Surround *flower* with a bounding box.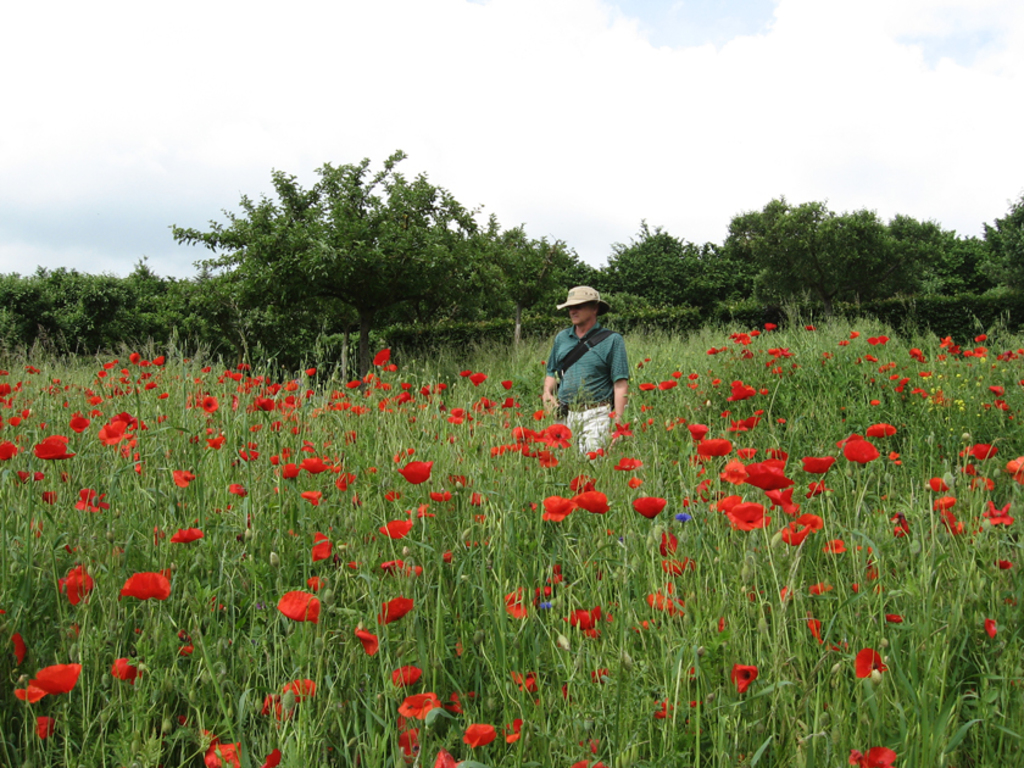
x1=163 y1=524 x2=207 y2=545.
